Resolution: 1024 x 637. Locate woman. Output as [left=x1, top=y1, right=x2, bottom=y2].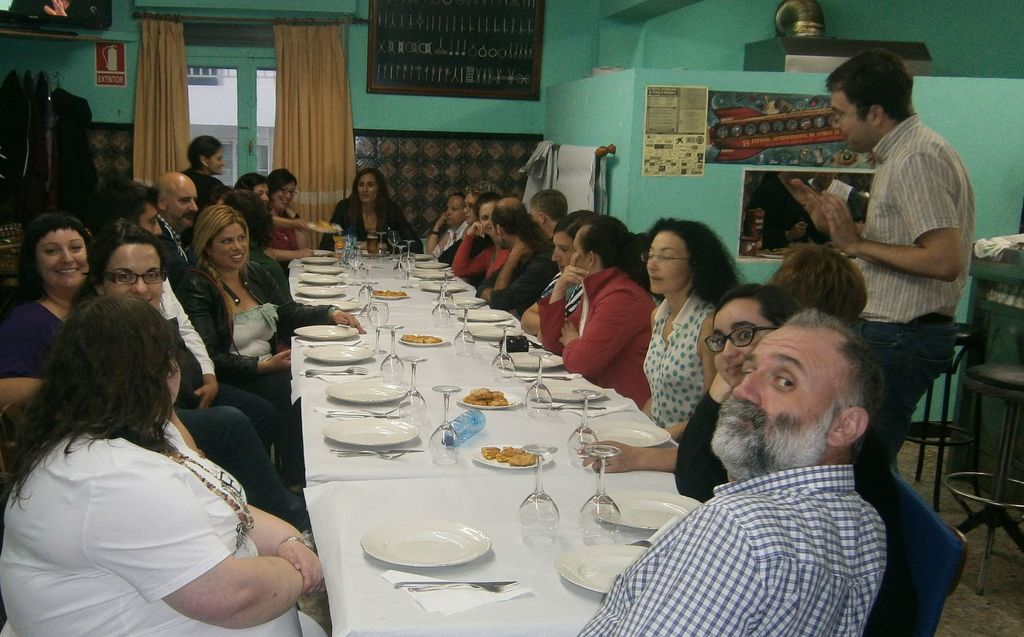
[left=0, top=213, right=101, bottom=406].
